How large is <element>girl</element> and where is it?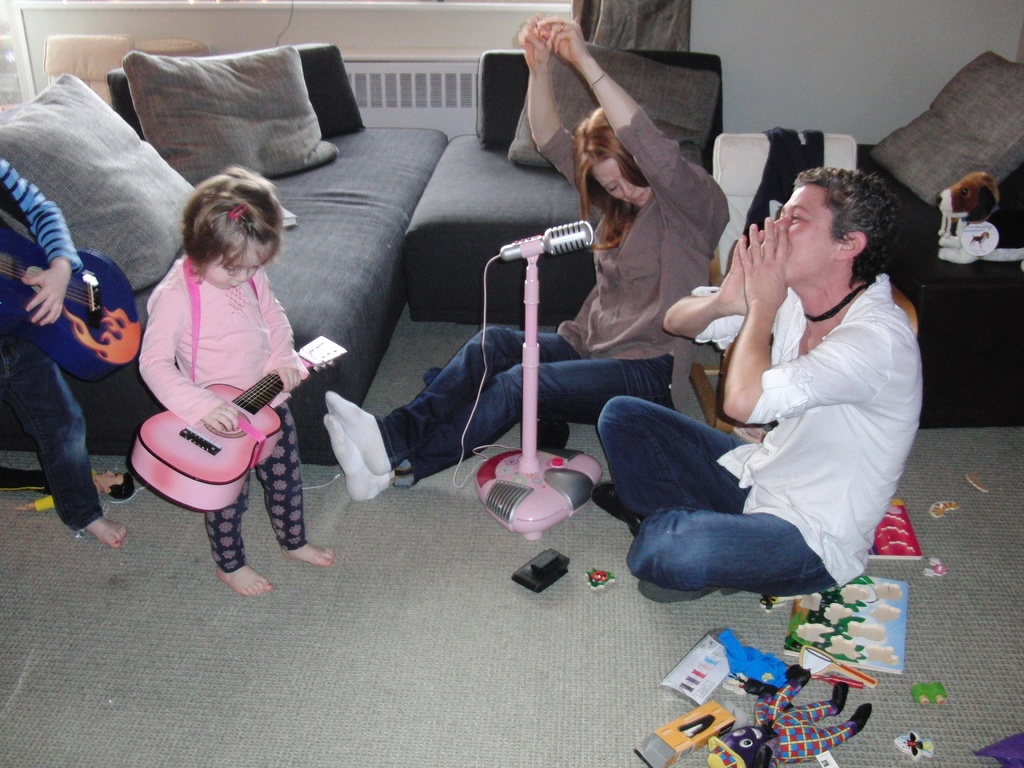
Bounding box: 133:165:334:602.
